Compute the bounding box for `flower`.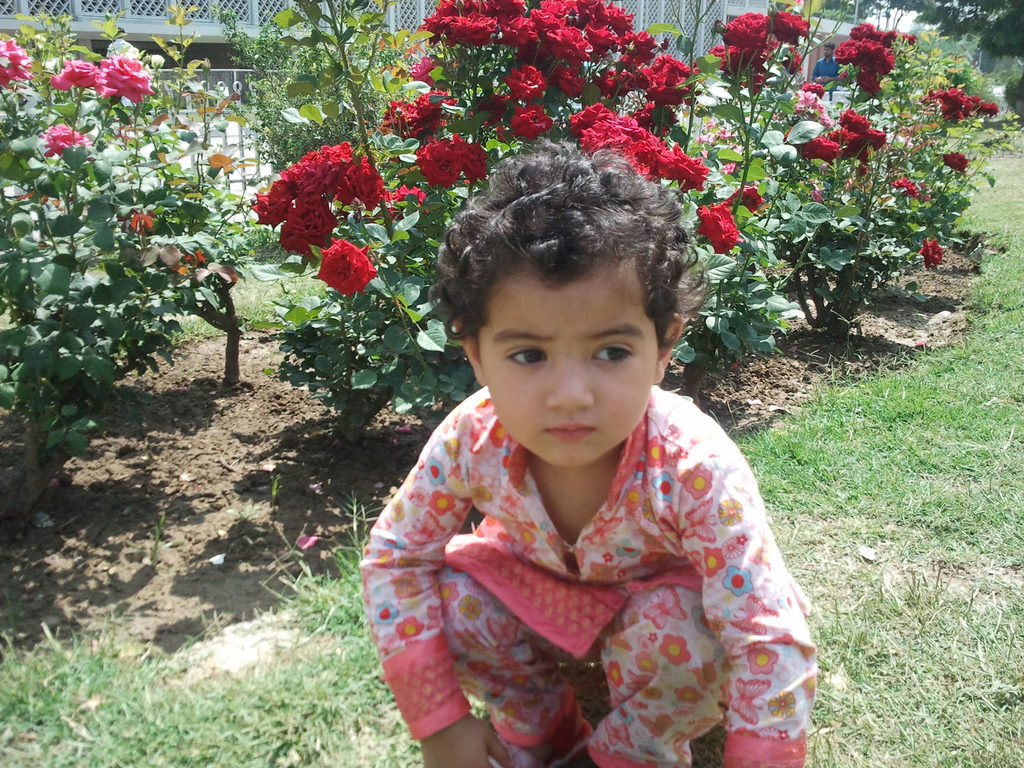
897, 175, 919, 201.
